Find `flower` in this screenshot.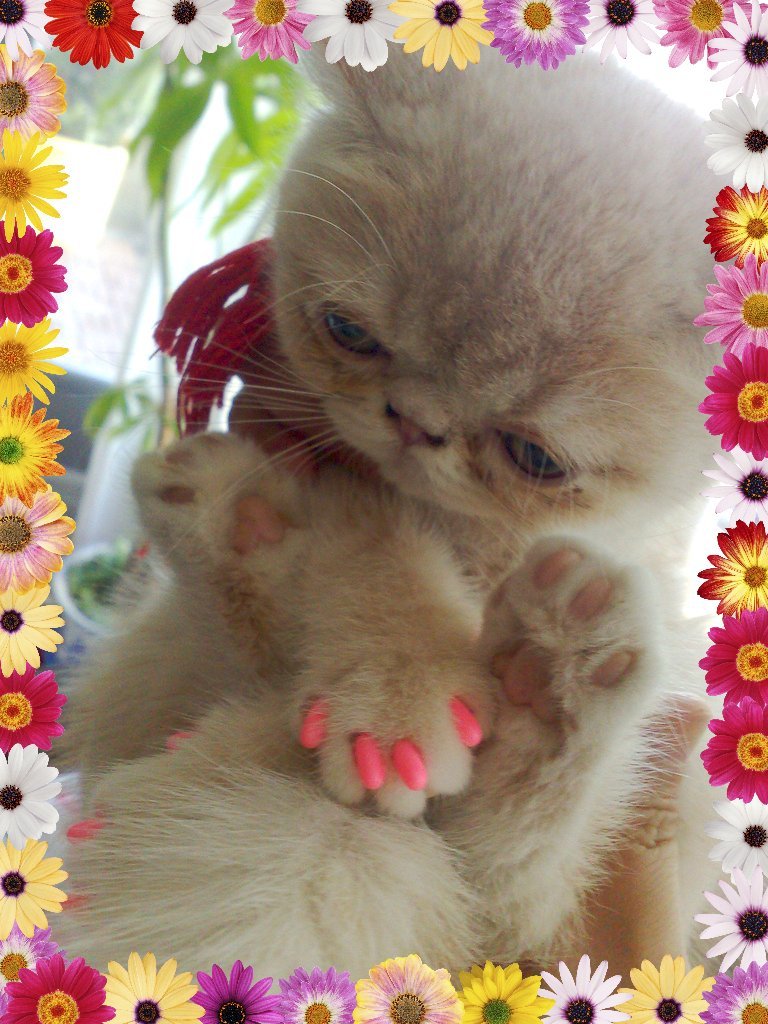
The bounding box for `flower` is rect(272, 962, 356, 1023).
